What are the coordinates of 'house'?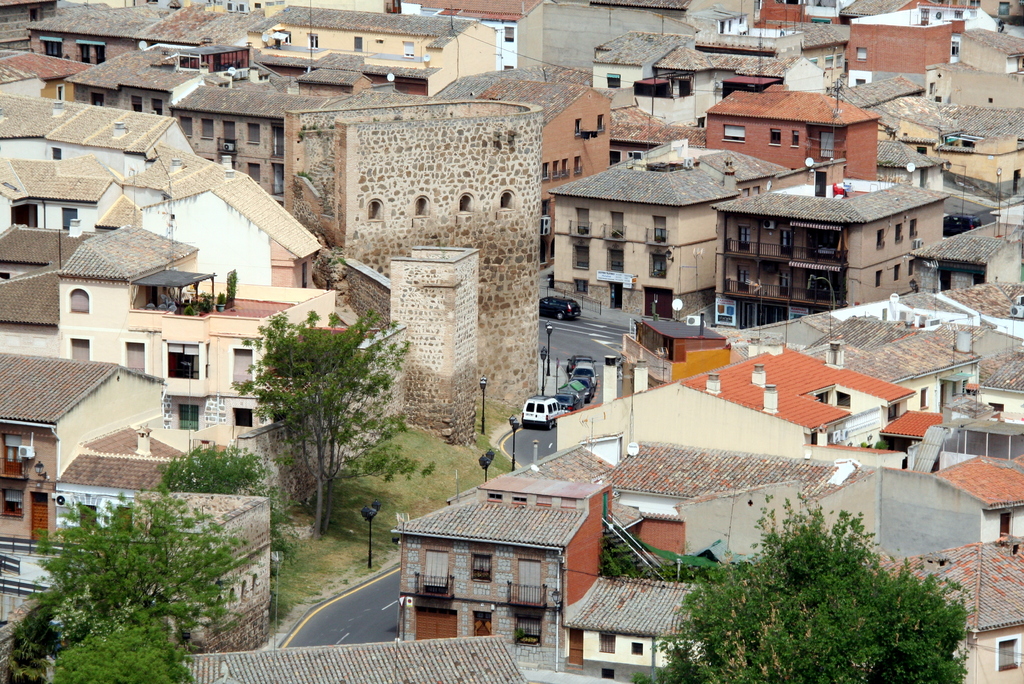
[707, 171, 952, 326].
